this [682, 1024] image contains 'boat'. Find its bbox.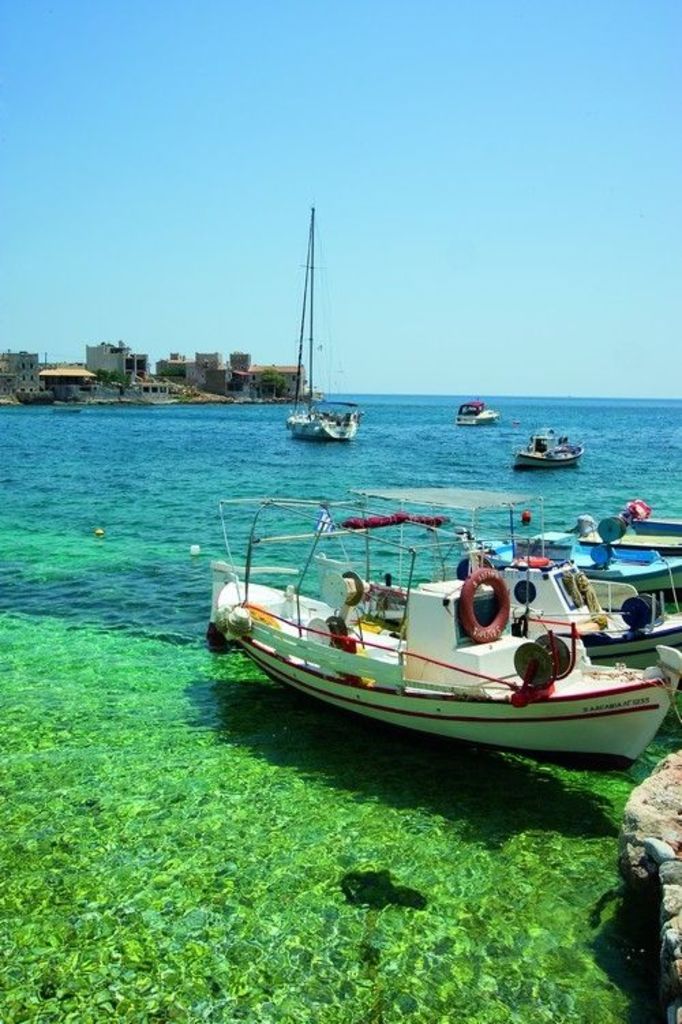
<bbox>466, 530, 681, 603</bbox>.
